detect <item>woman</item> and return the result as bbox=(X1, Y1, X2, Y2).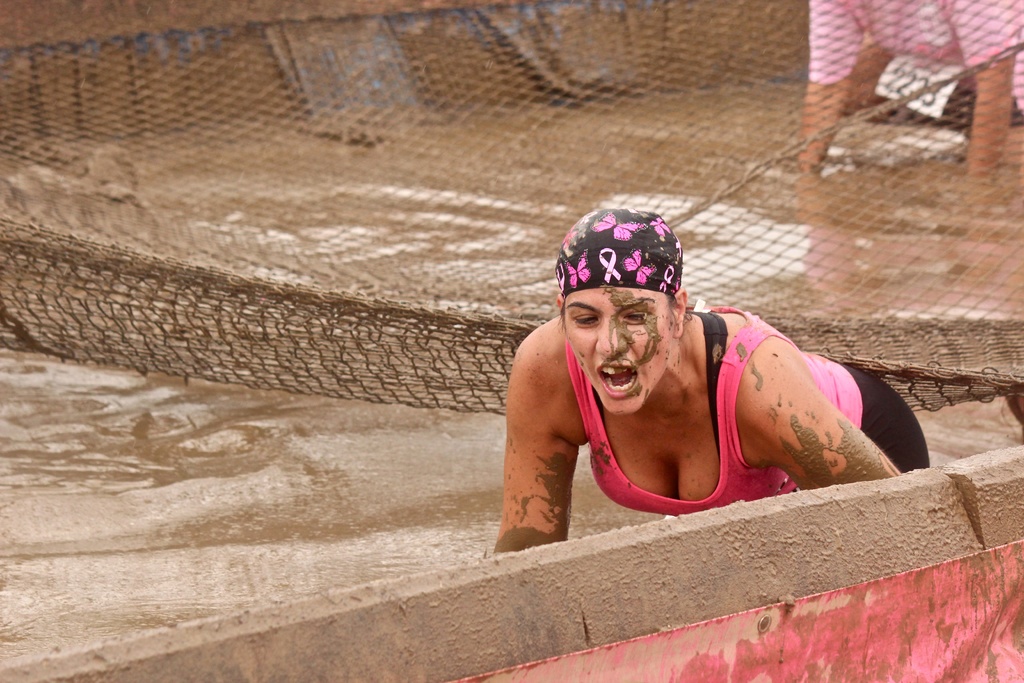
bbox=(494, 204, 911, 557).
